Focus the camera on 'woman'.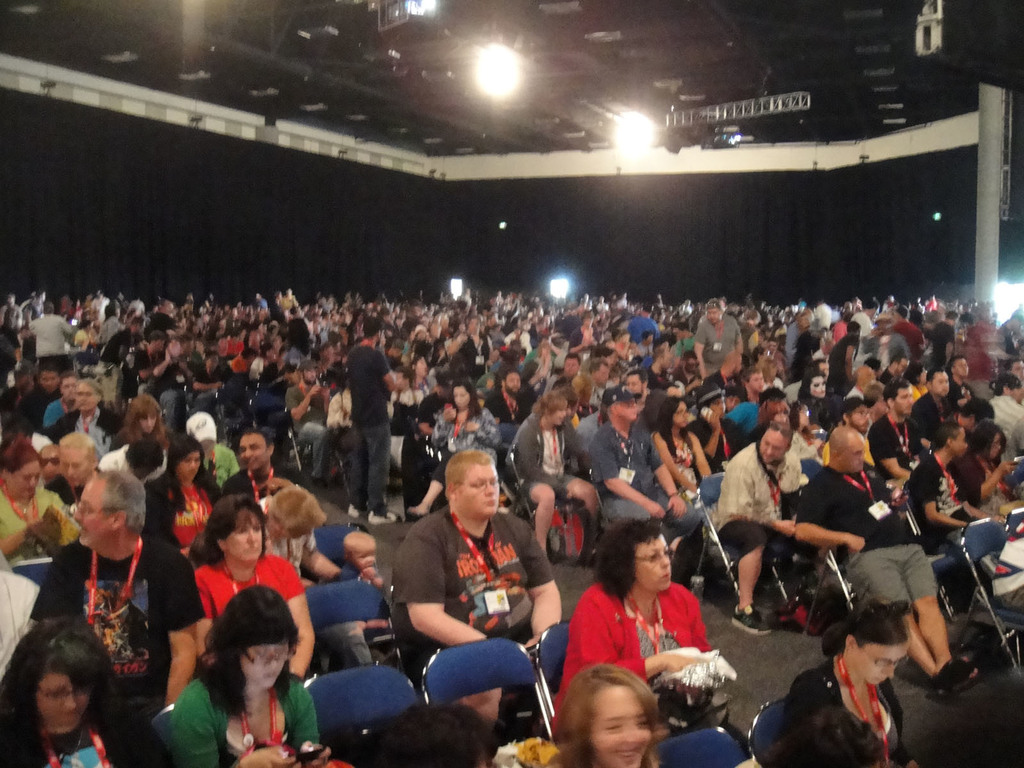
Focus region: pyautogui.locateOnScreen(0, 612, 186, 767).
